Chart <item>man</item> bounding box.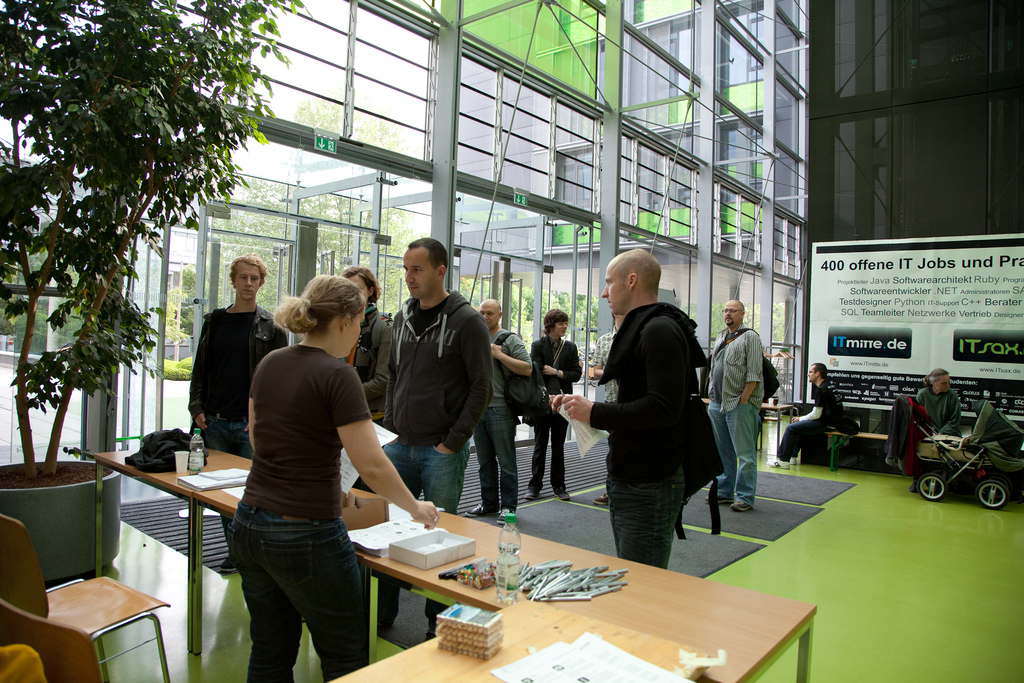
Charted: <region>524, 306, 583, 500</region>.
